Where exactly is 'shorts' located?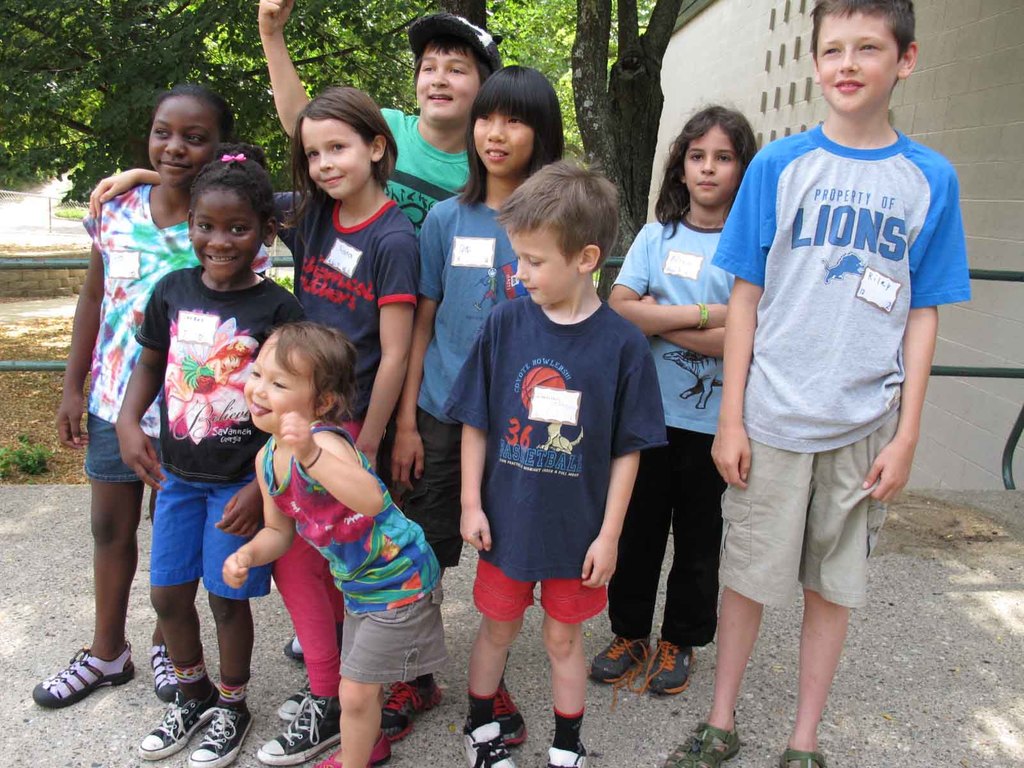
Its bounding box is x1=602 y1=424 x2=719 y2=650.
